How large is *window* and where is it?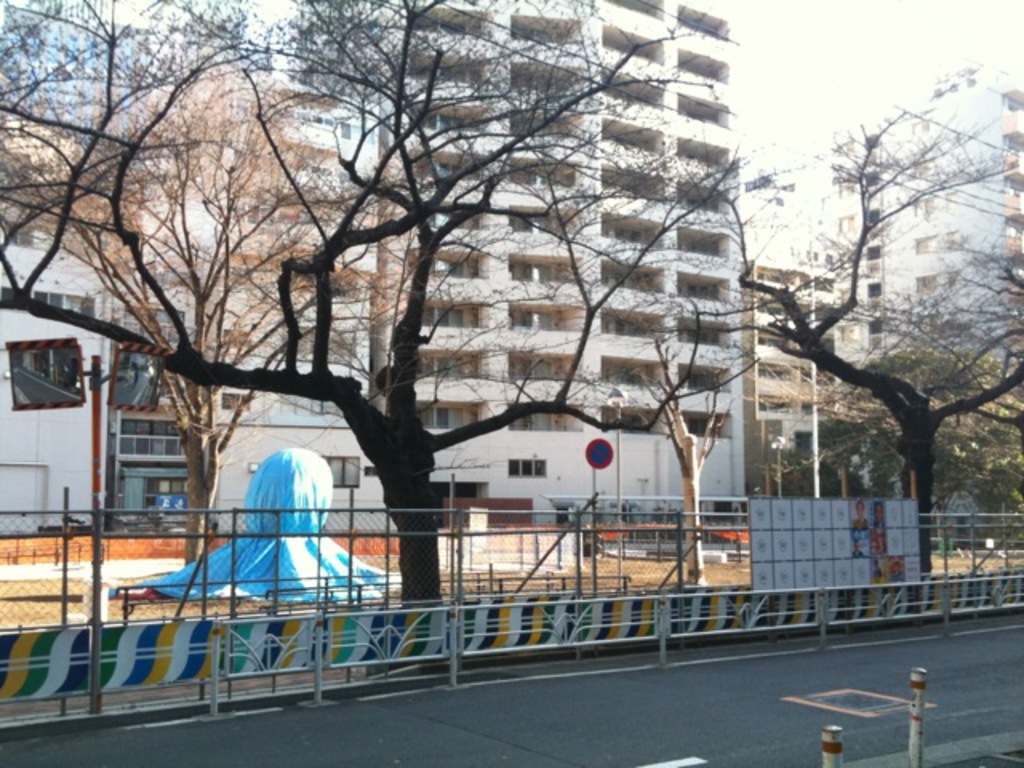
Bounding box: select_region(510, 458, 549, 477).
